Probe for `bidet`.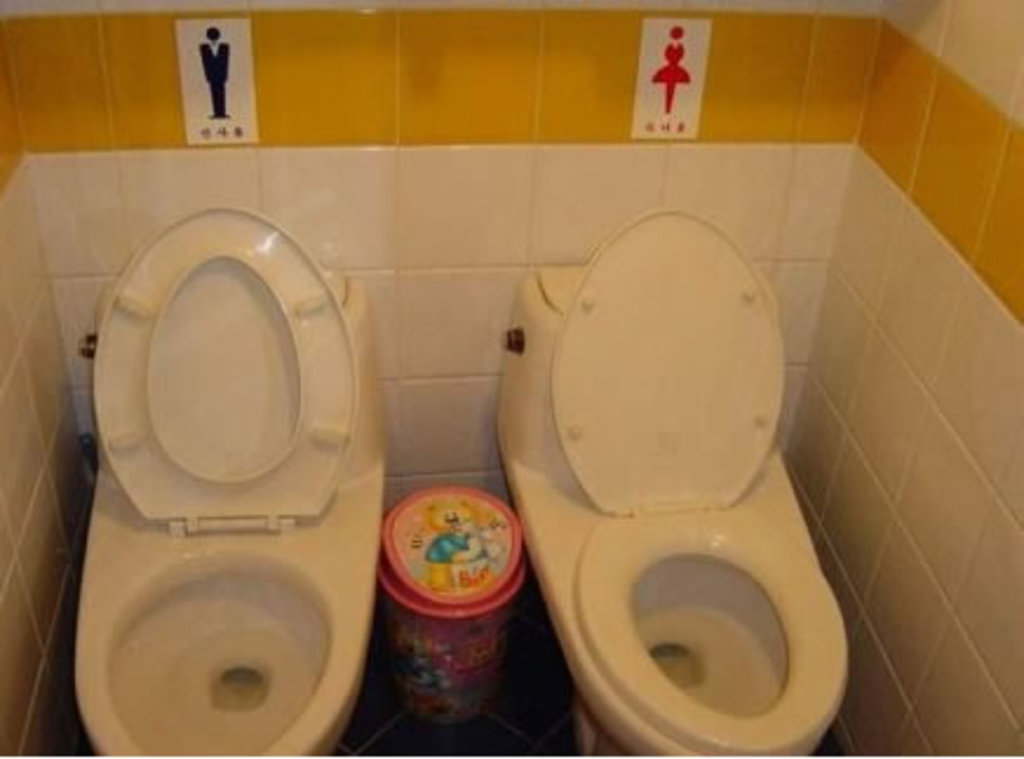
Probe result: {"x1": 68, "y1": 456, "x2": 388, "y2": 757}.
